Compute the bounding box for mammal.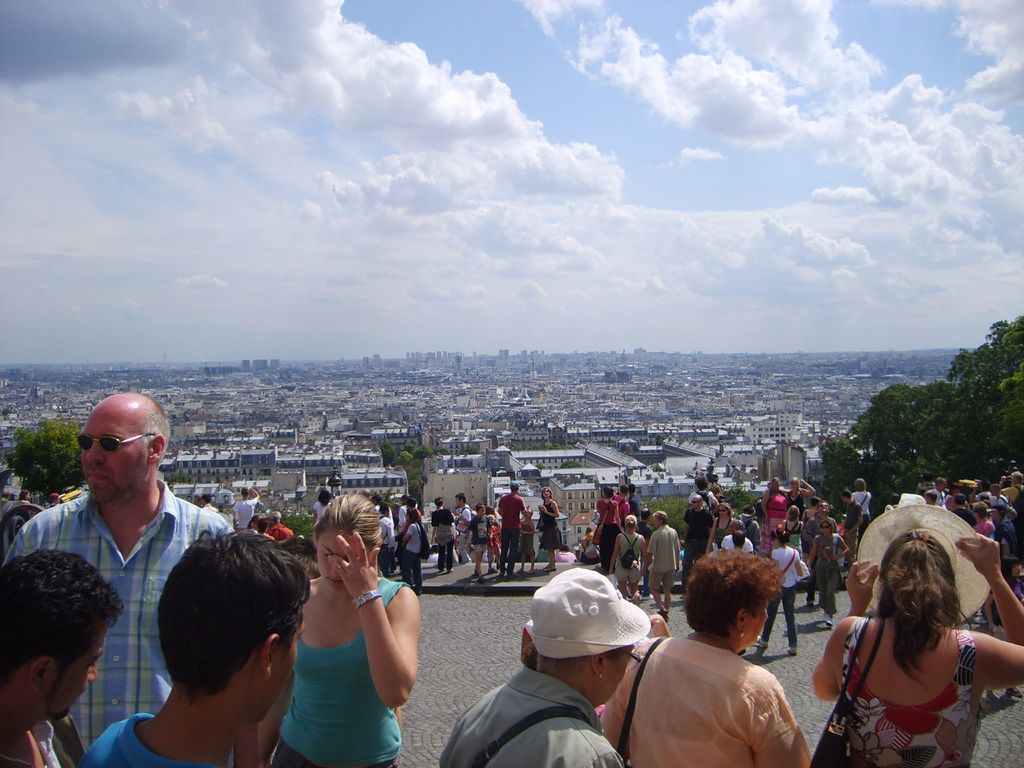
(1,547,125,767).
